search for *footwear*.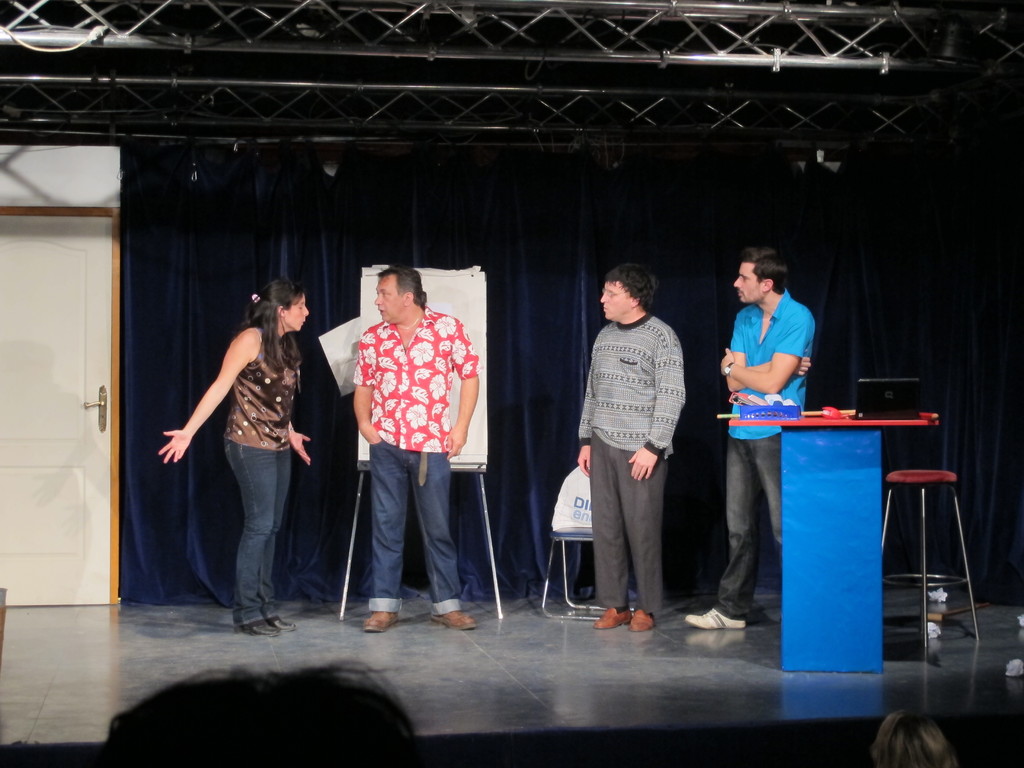
Found at (236,616,276,635).
